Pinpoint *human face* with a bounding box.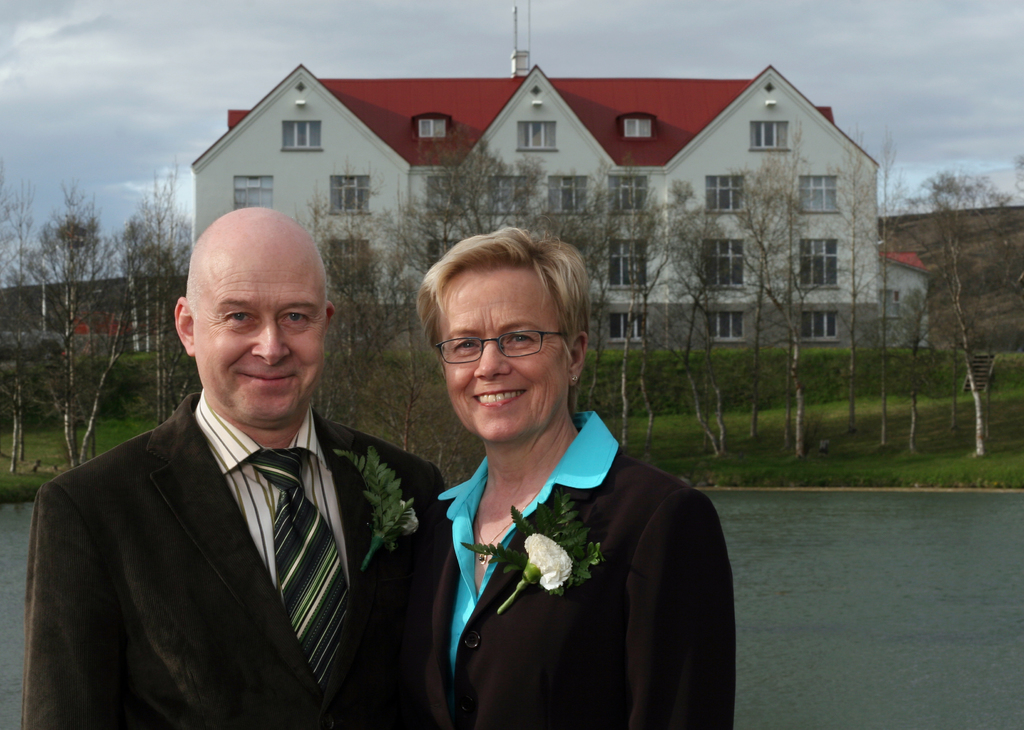
[193, 254, 330, 421].
